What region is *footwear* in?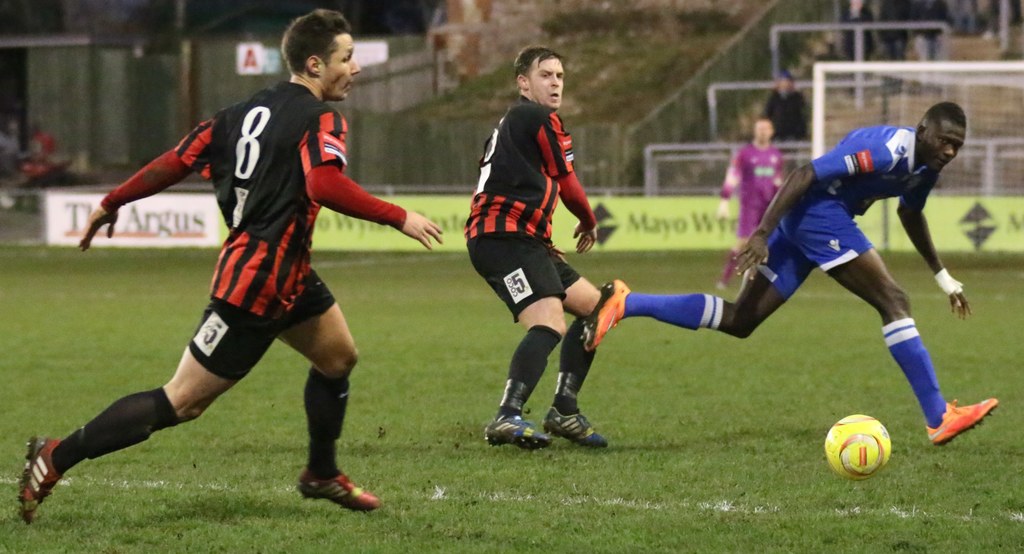
rect(10, 428, 64, 524).
